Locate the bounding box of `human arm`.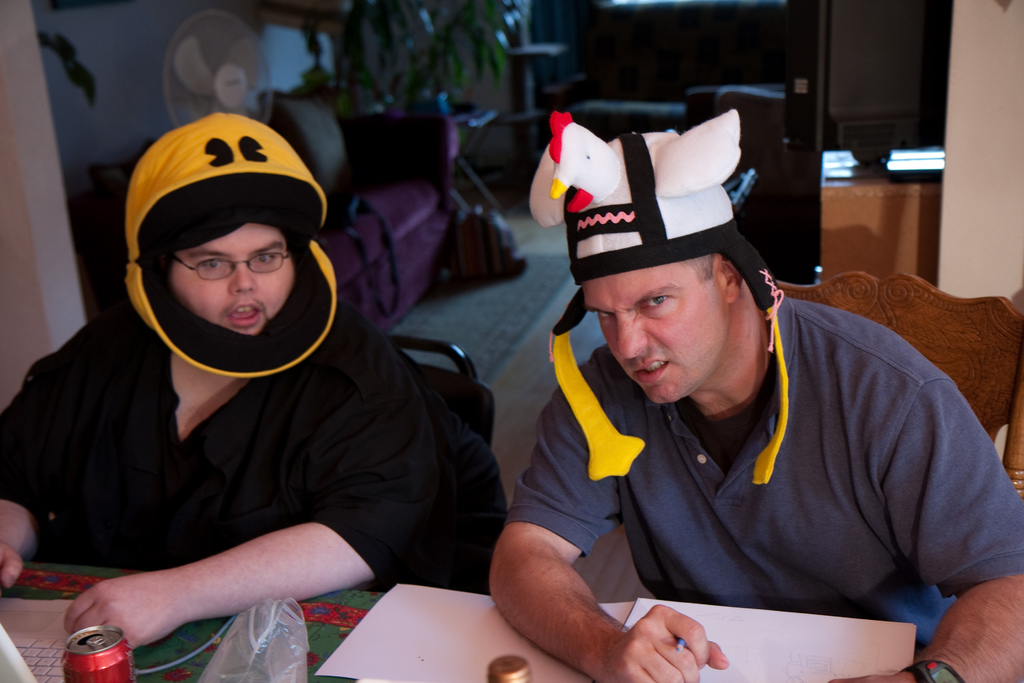
Bounding box: 829,377,1023,682.
